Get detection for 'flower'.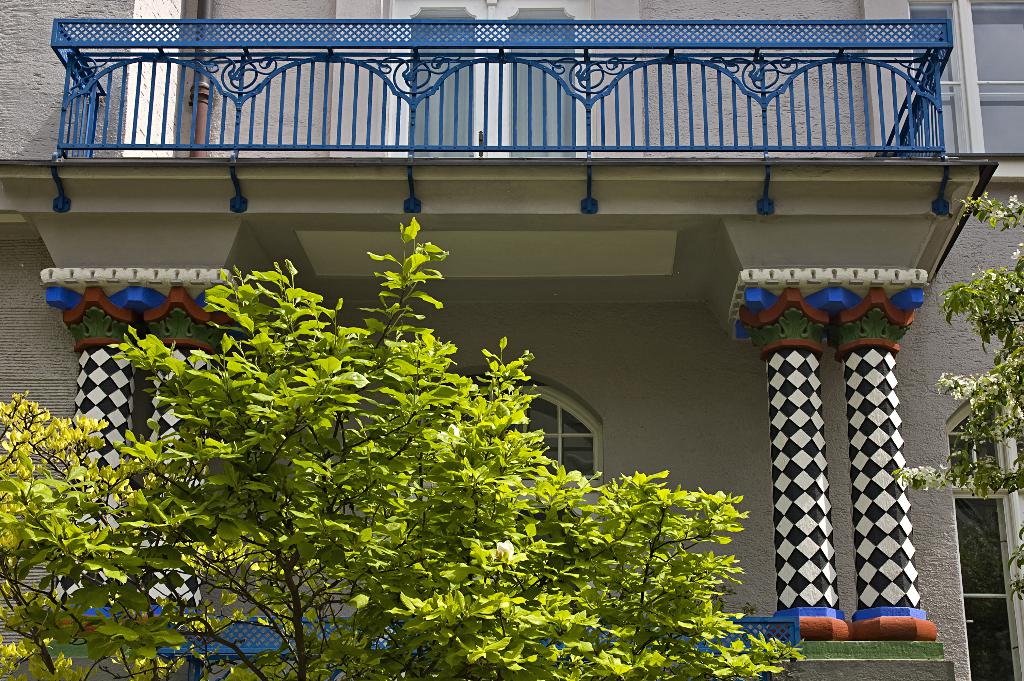
Detection: bbox=(447, 422, 465, 446).
